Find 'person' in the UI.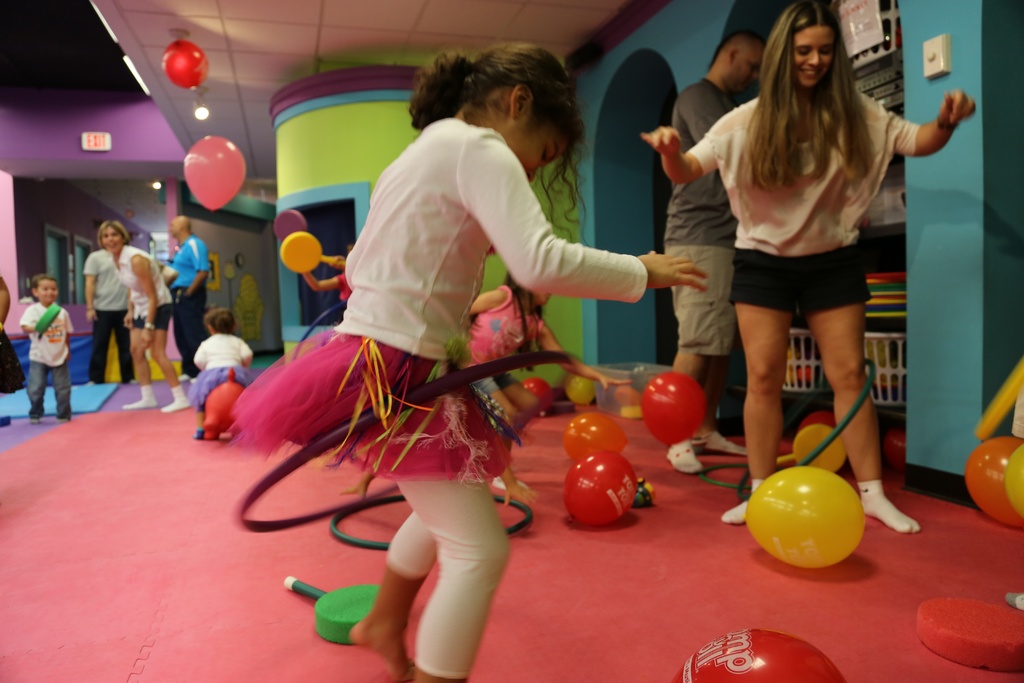
UI element at {"left": 640, "top": 0, "right": 979, "bottom": 531}.
